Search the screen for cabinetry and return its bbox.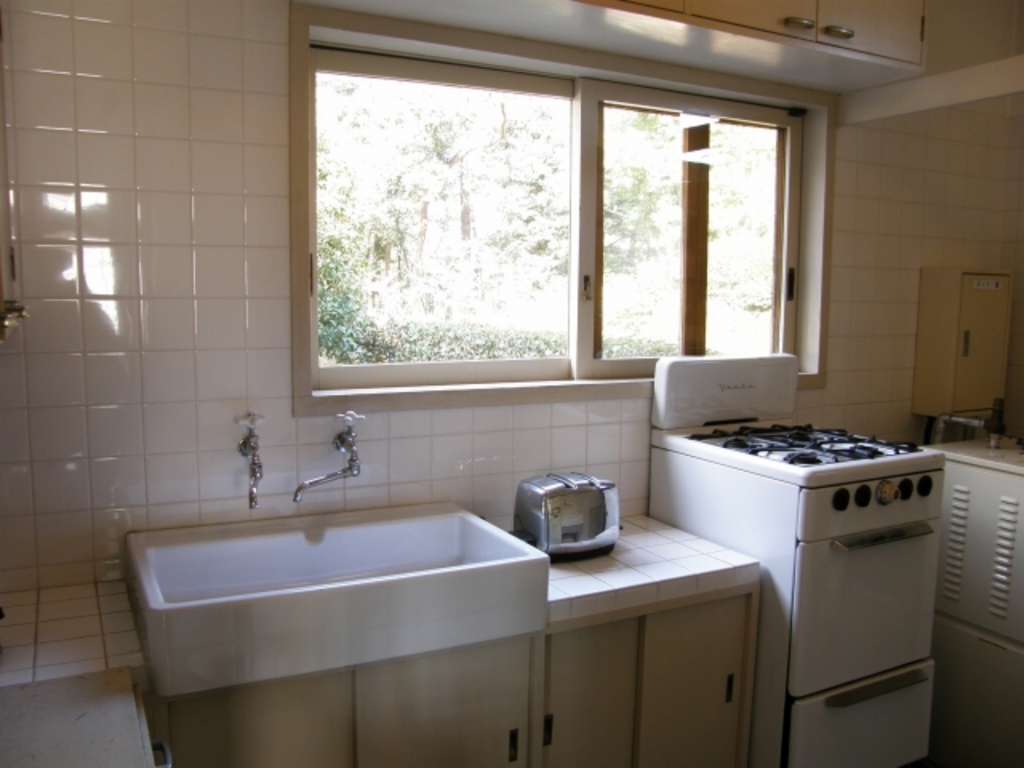
Found: <box>192,462,779,762</box>.
